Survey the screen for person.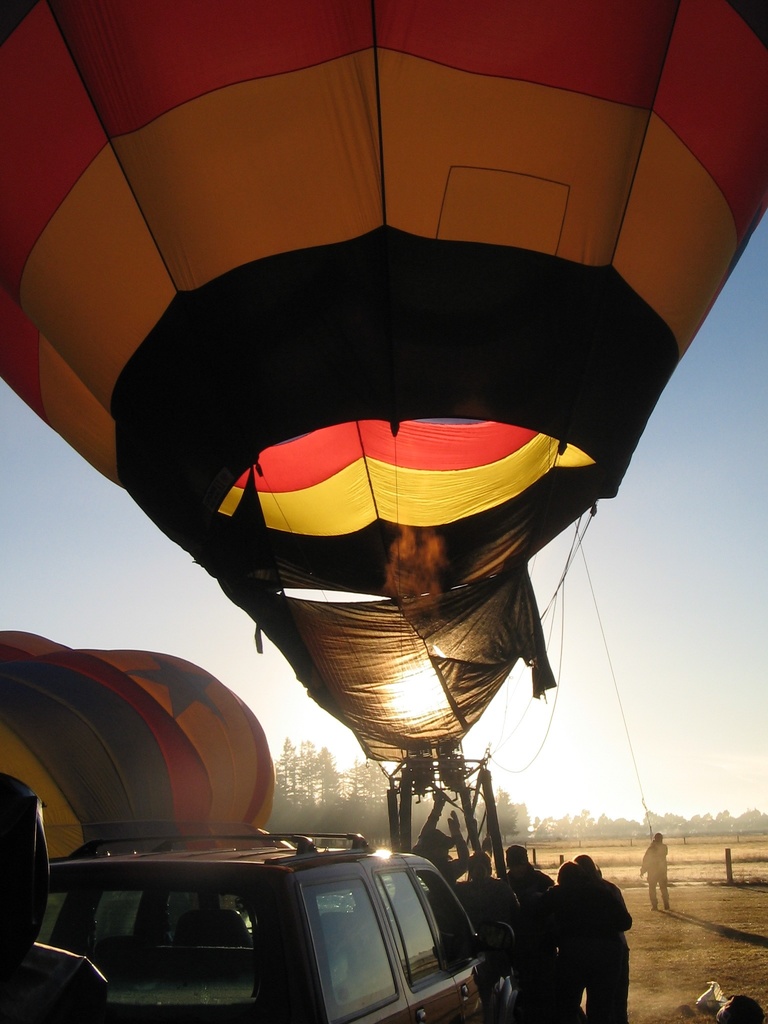
Survey found: {"x1": 639, "y1": 829, "x2": 667, "y2": 915}.
